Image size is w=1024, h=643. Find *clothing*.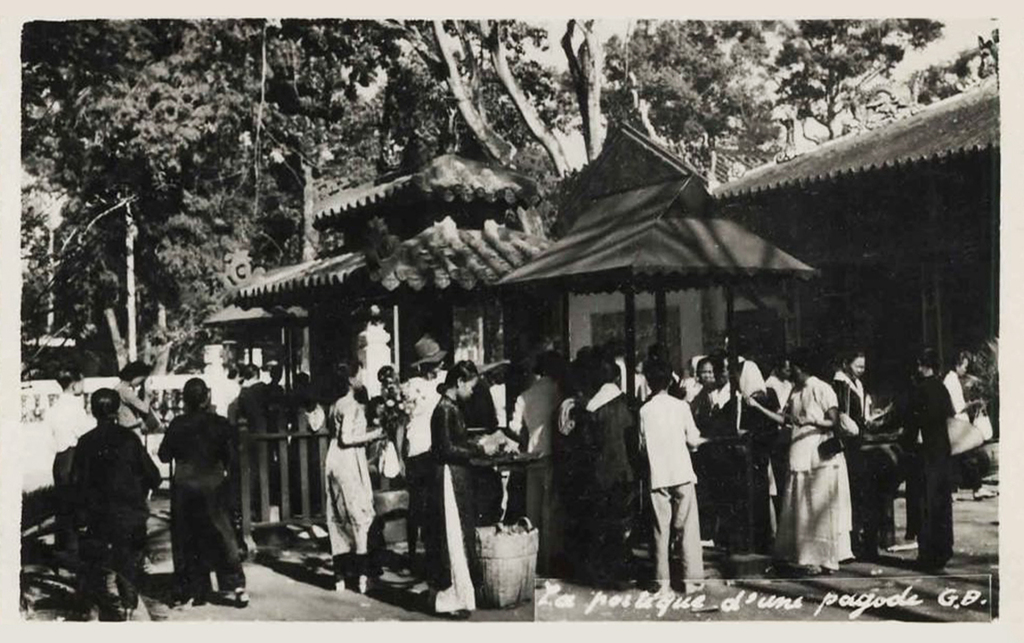
[x1=634, y1=394, x2=708, y2=595].
